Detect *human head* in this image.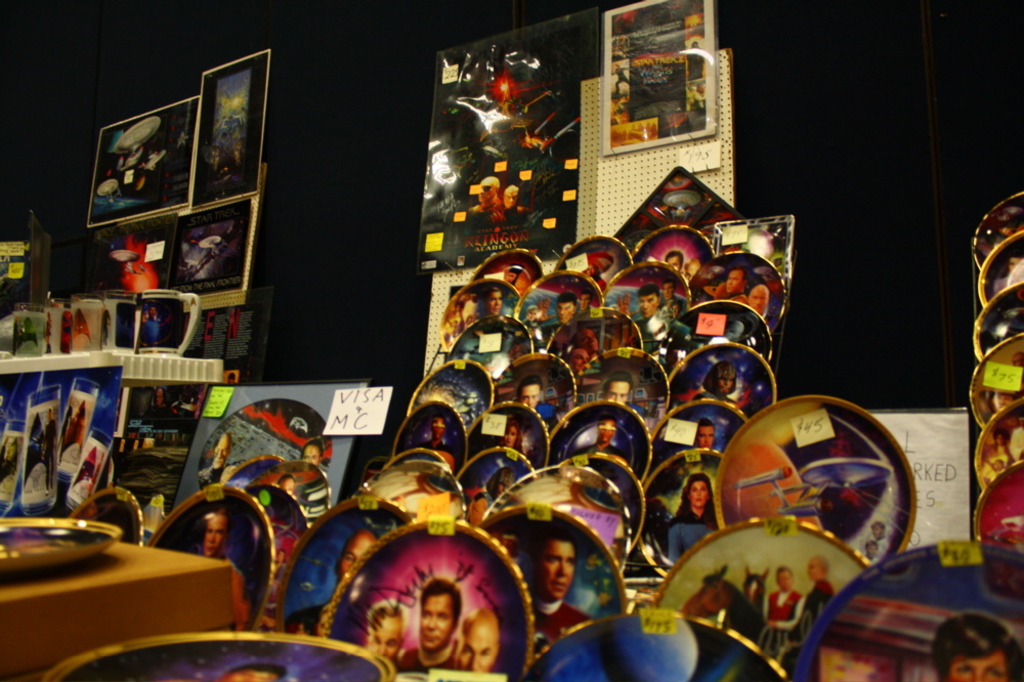
Detection: select_region(633, 286, 656, 316).
